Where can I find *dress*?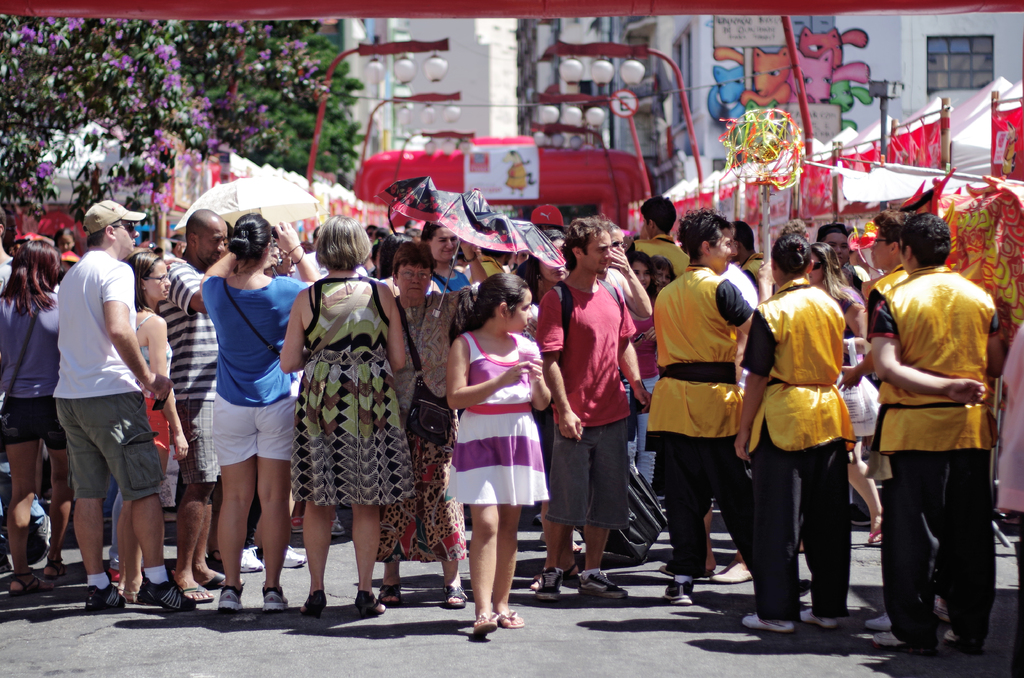
You can find it at [291,279,414,506].
